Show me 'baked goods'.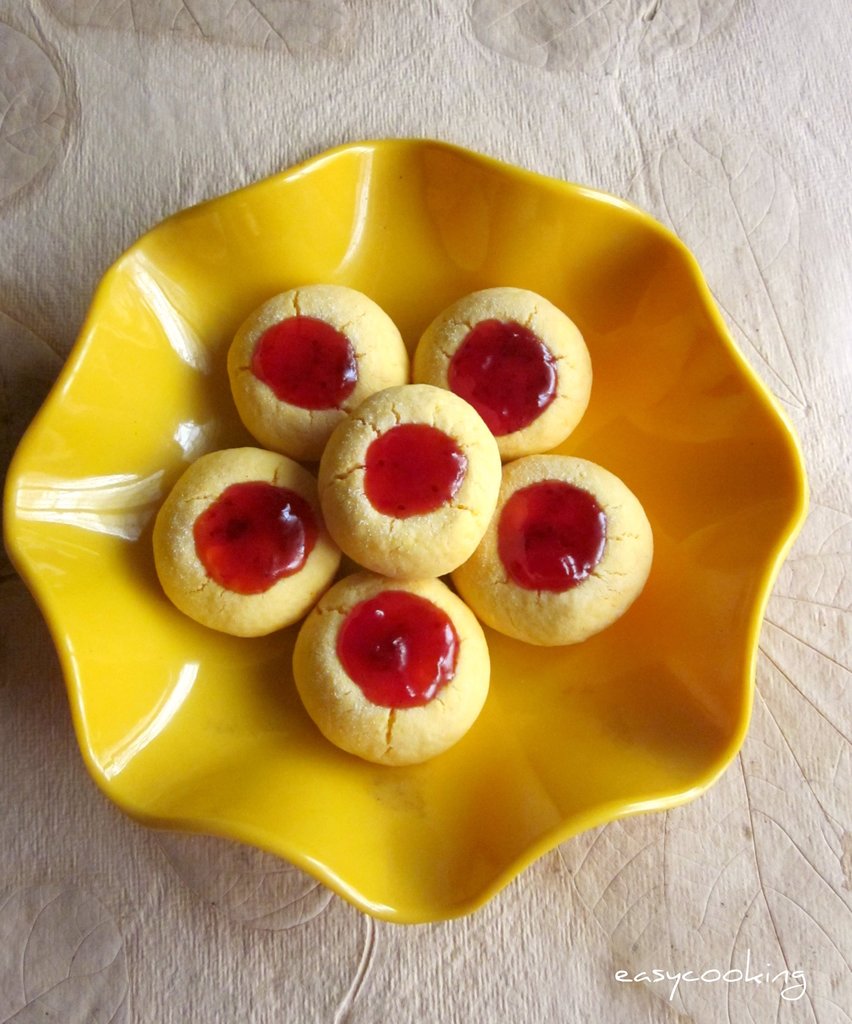
'baked goods' is here: 413:283:595:458.
